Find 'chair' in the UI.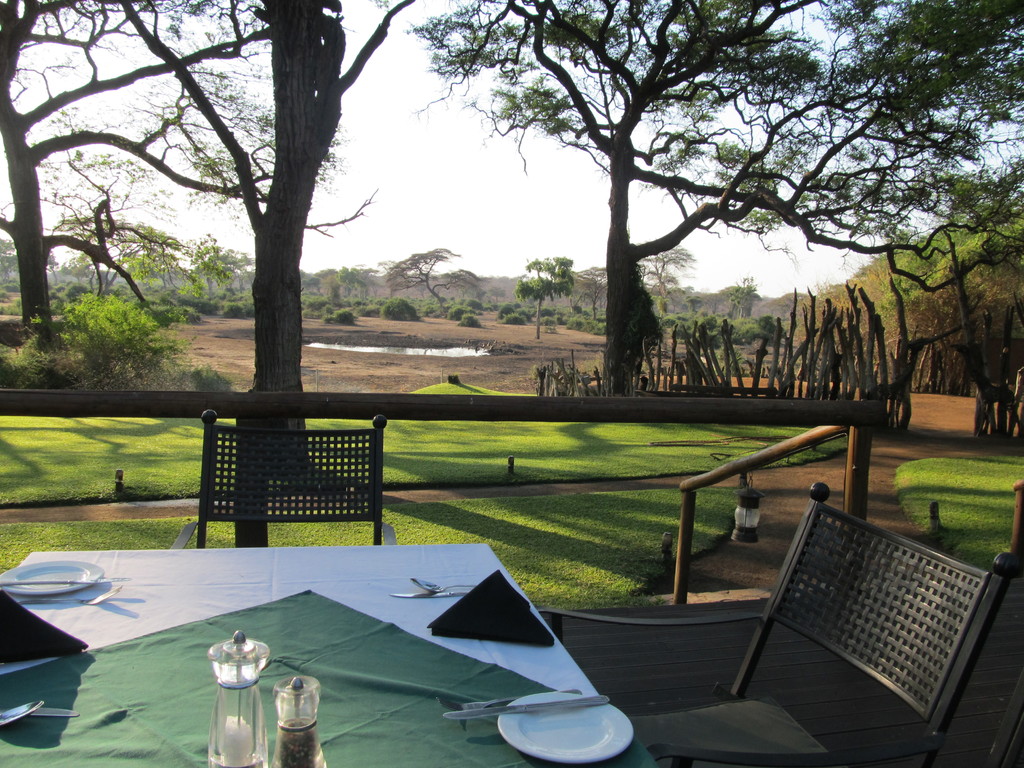
UI element at (165,406,396,553).
